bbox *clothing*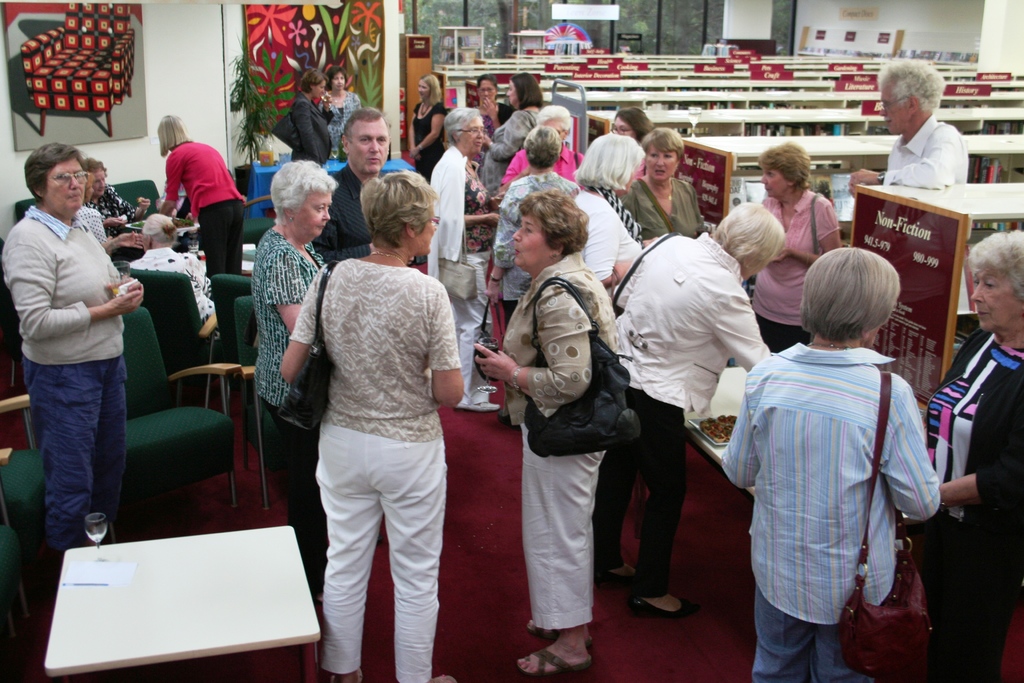
detection(583, 184, 650, 304)
